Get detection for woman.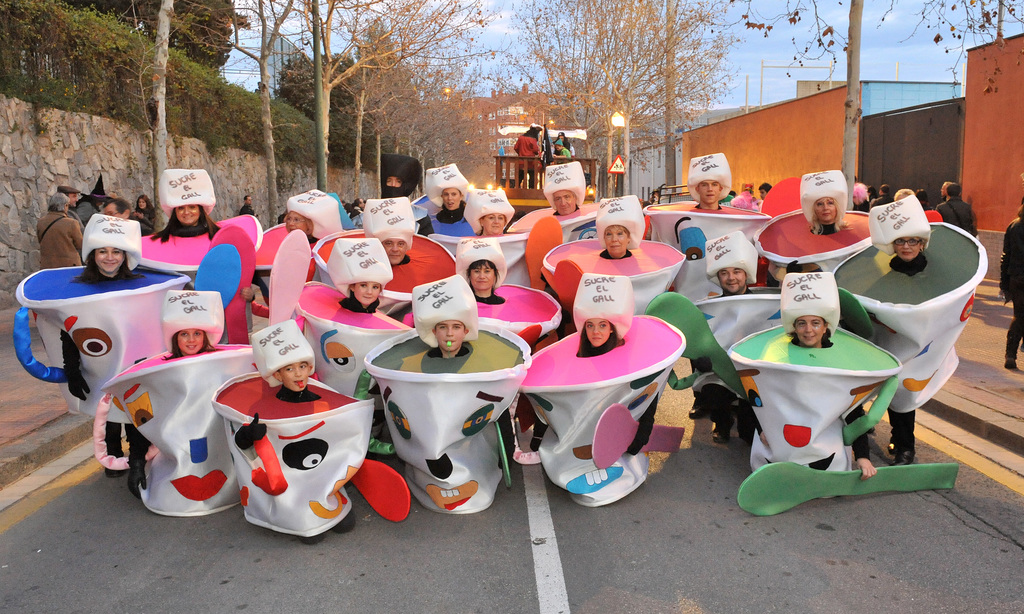
Detection: [470,259,506,308].
